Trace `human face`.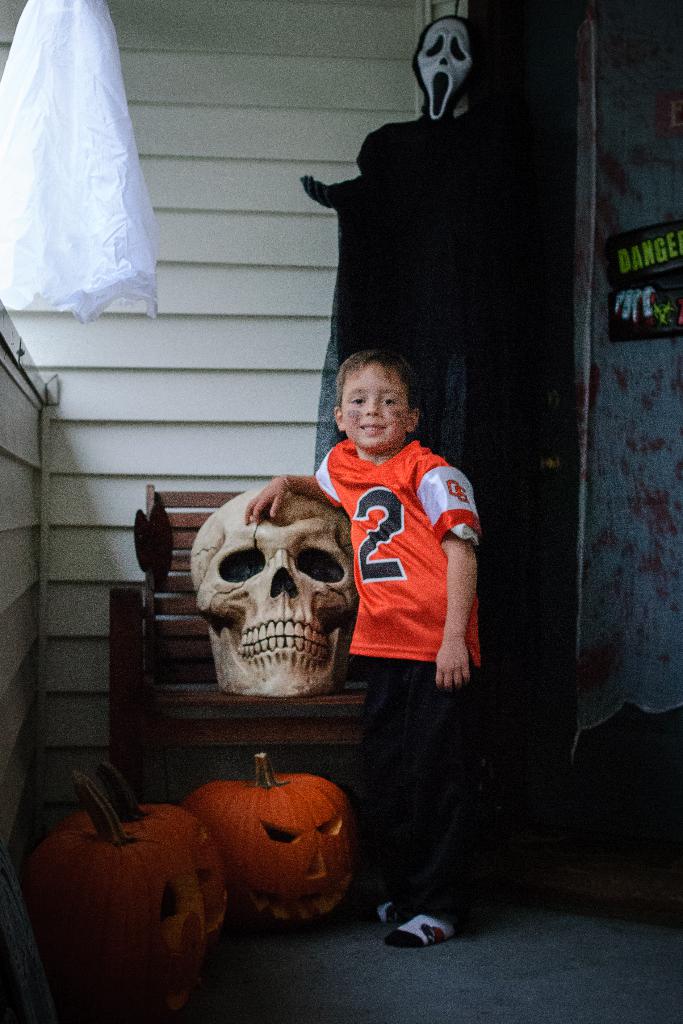
Traced to <region>343, 362, 415, 440</region>.
